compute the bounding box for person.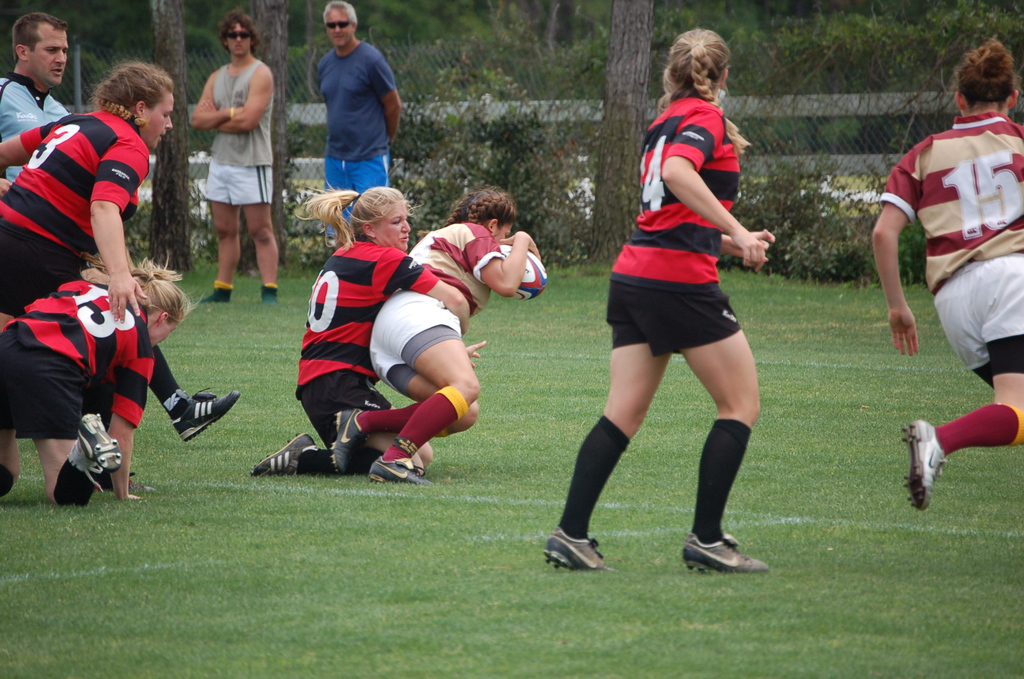
BBox(565, 42, 797, 587).
